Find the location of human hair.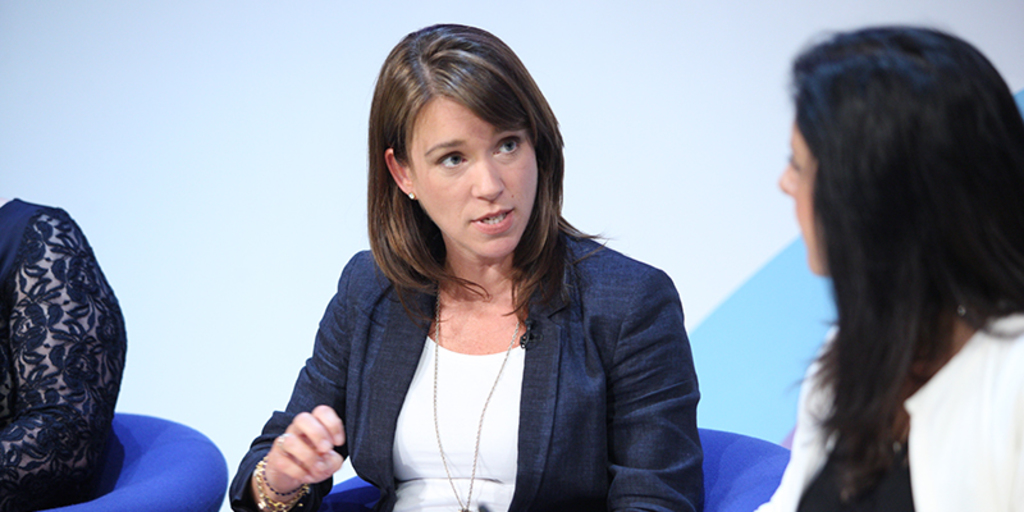
Location: Rect(762, 0, 1016, 504).
